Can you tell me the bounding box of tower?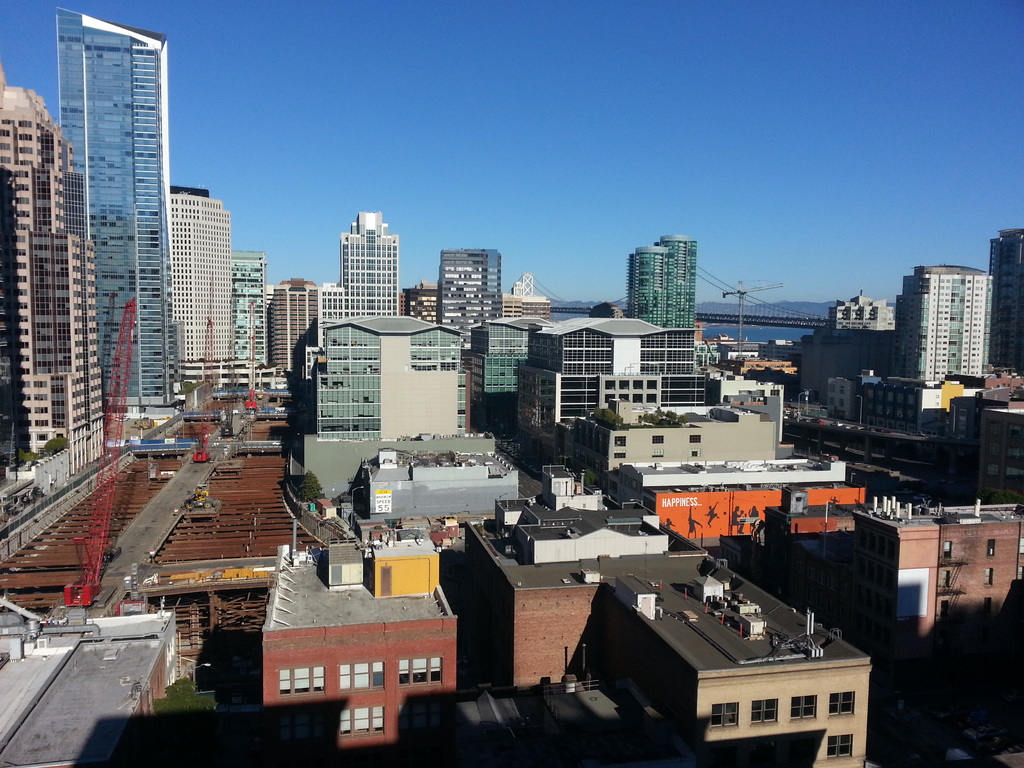
166, 189, 236, 364.
